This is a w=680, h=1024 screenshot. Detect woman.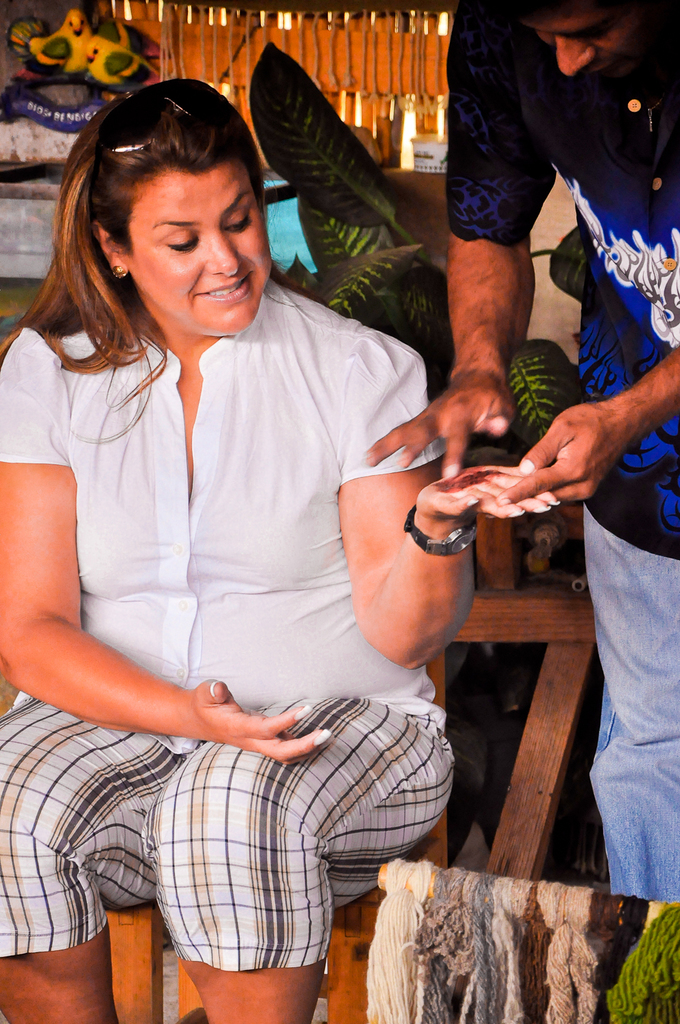
<bbox>0, 79, 460, 1023</bbox>.
